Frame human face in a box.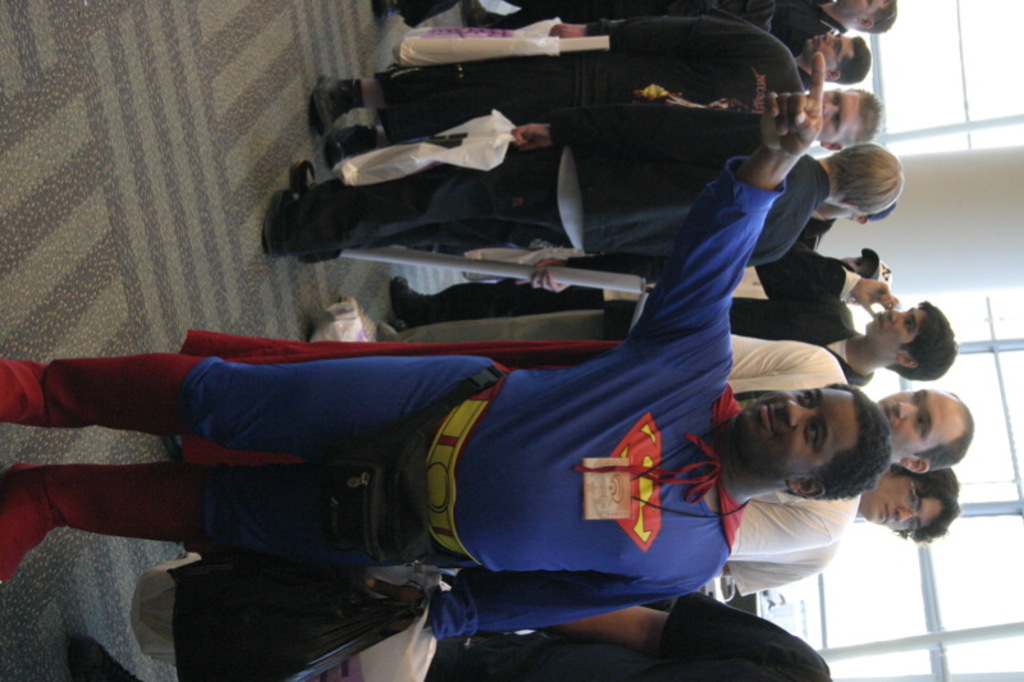
841 256 872 274.
